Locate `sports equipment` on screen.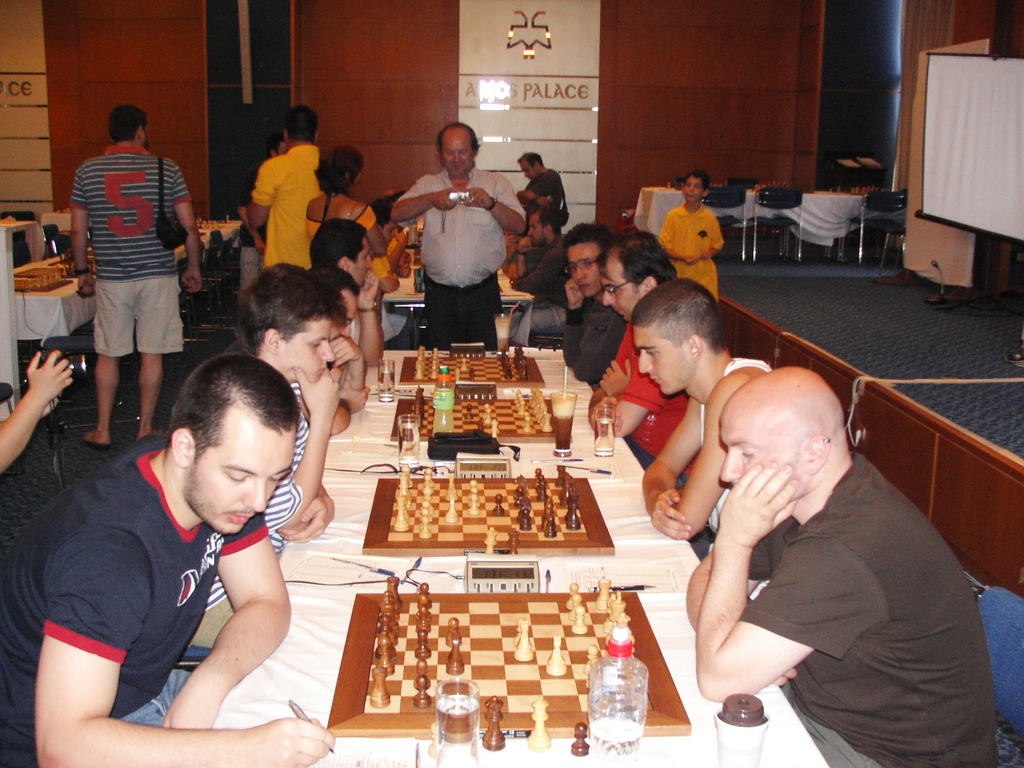
On screen at [left=328, top=592, right=691, bottom=730].
